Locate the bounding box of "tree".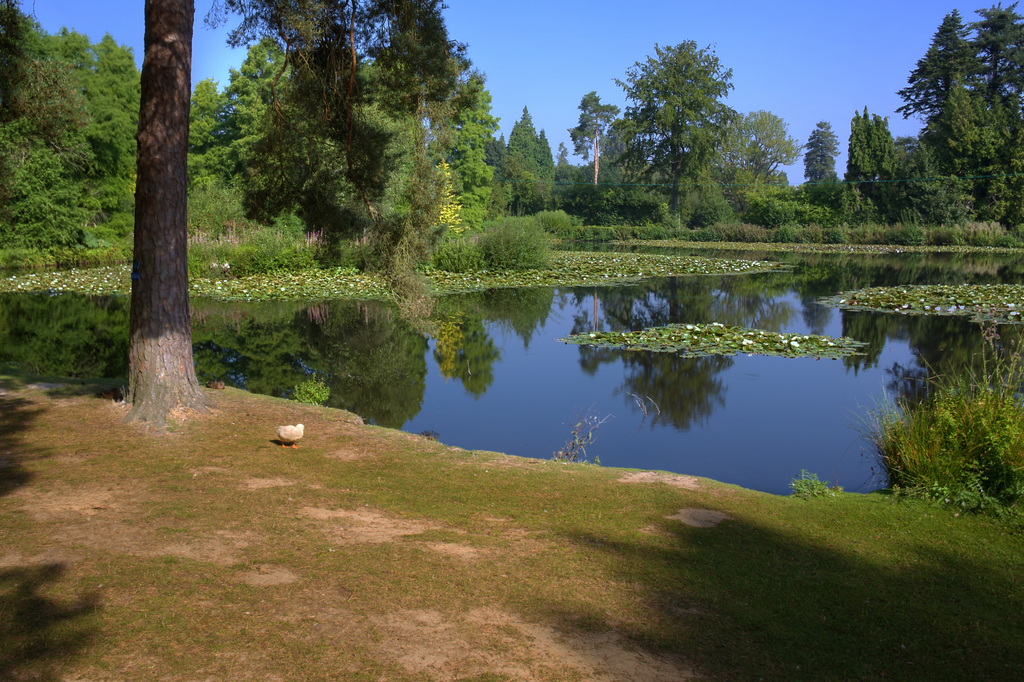
Bounding box: {"left": 439, "top": 83, "right": 497, "bottom": 206}.
